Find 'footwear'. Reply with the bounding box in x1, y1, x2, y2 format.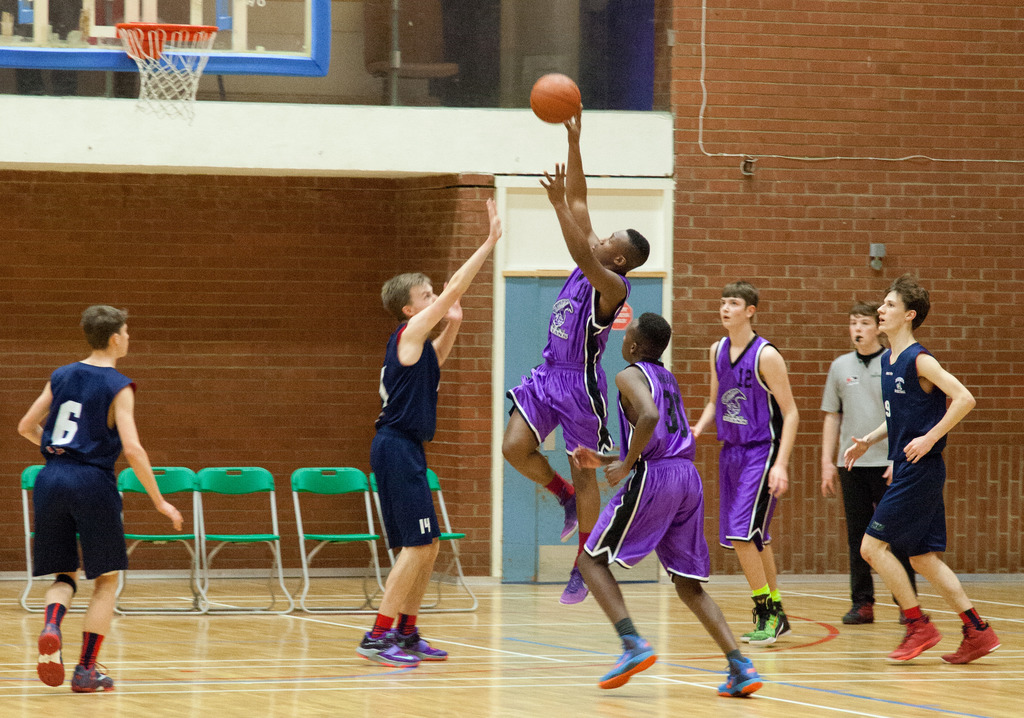
561, 498, 579, 543.
